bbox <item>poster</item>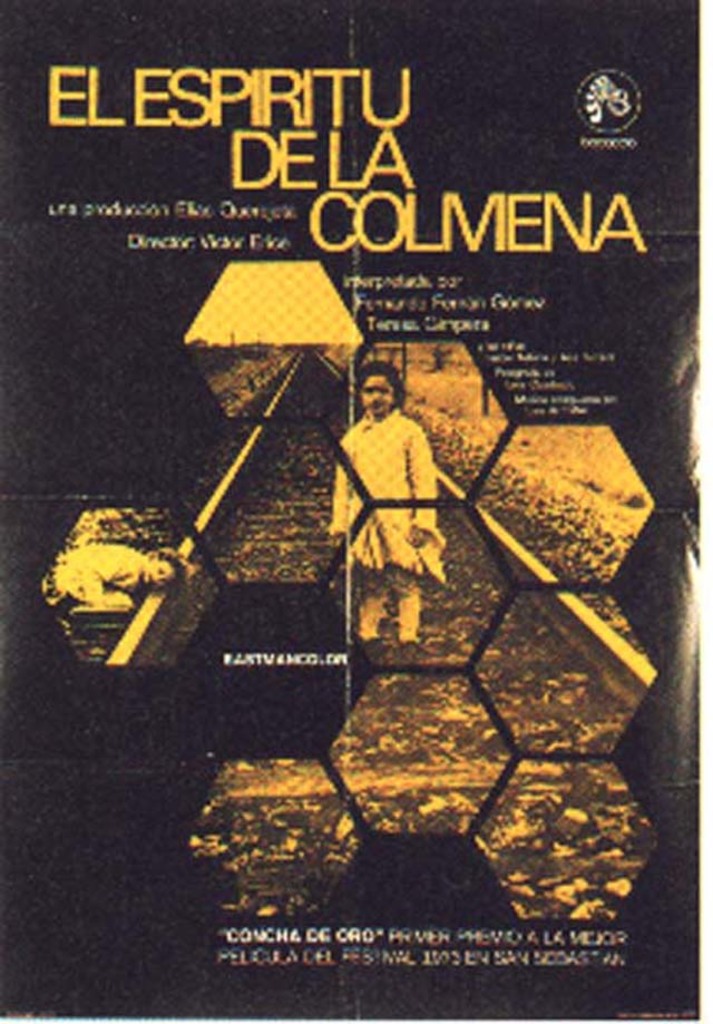
{"left": 0, "top": 0, "right": 712, "bottom": 1022}
